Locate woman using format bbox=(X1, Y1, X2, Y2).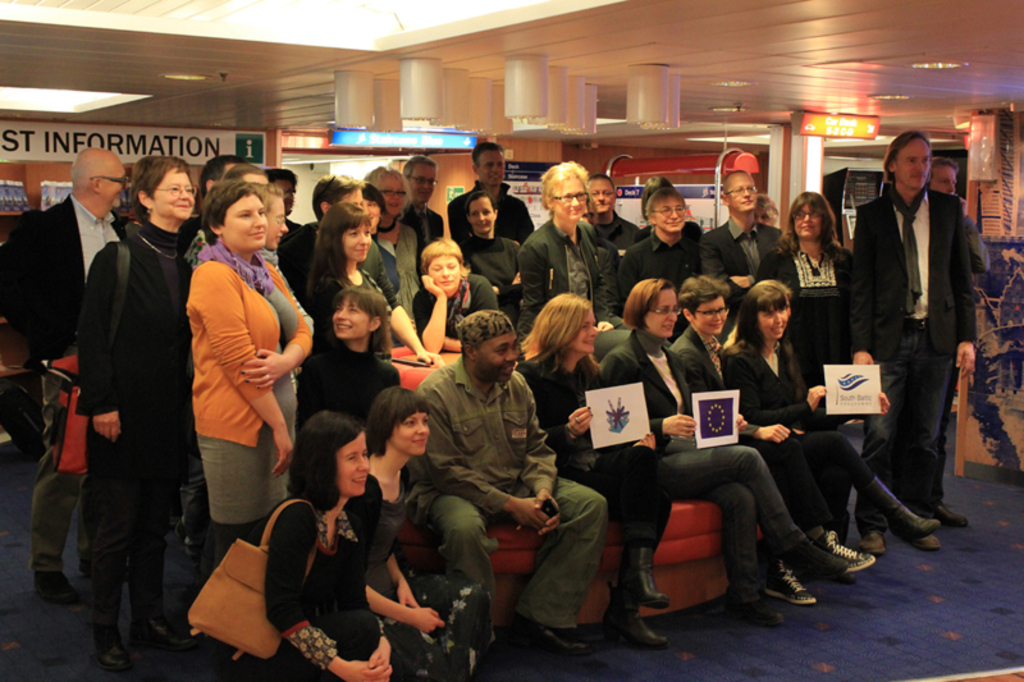
bbox=(300, 290, 411, 425).
